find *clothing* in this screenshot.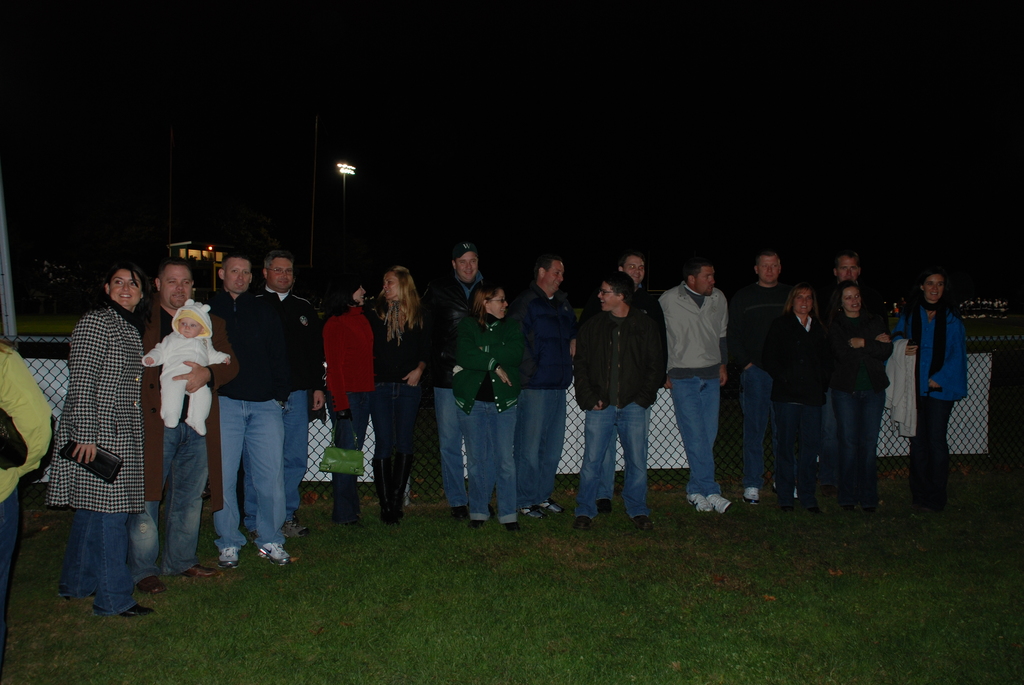
The bounding box for *clothing* is Rect(422, 240, 493, 498).
